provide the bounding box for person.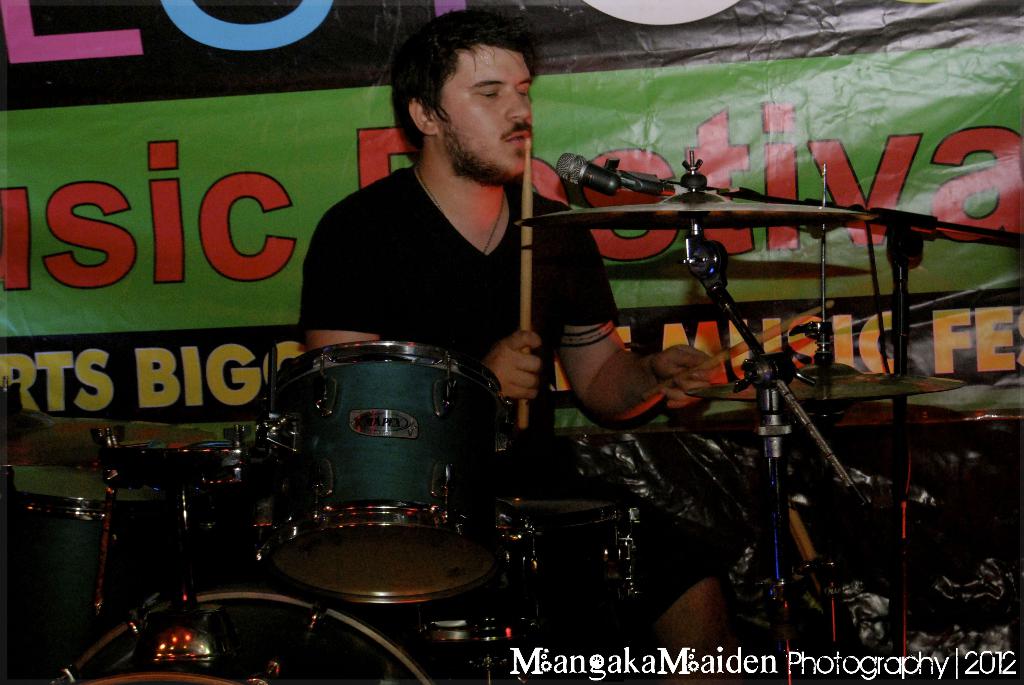
rect(280, 43, 565, 391).
